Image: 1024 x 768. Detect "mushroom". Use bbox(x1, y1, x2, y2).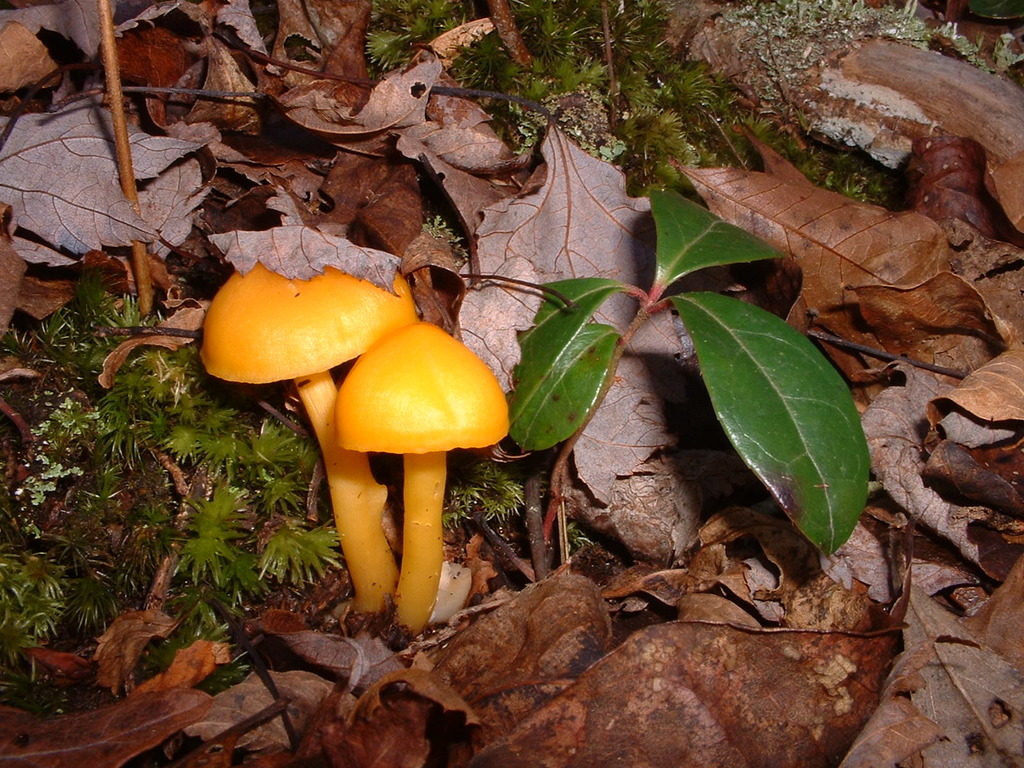
bbox(338, 322, 508, 631).
